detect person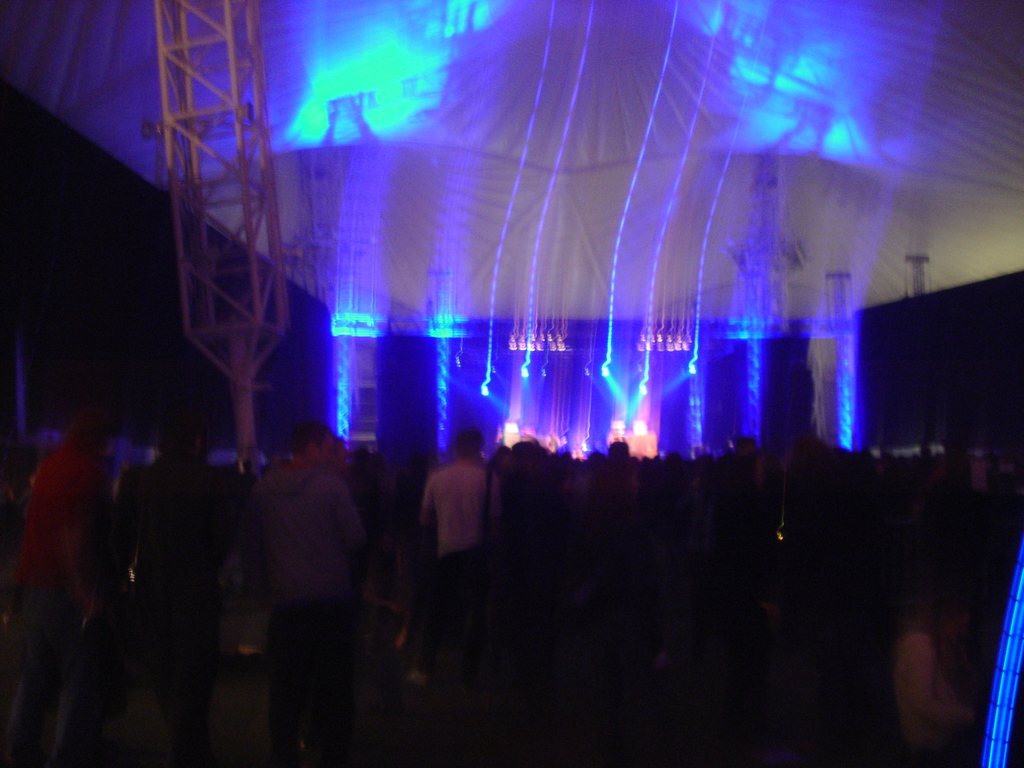
[136, 415, 257, 753]
